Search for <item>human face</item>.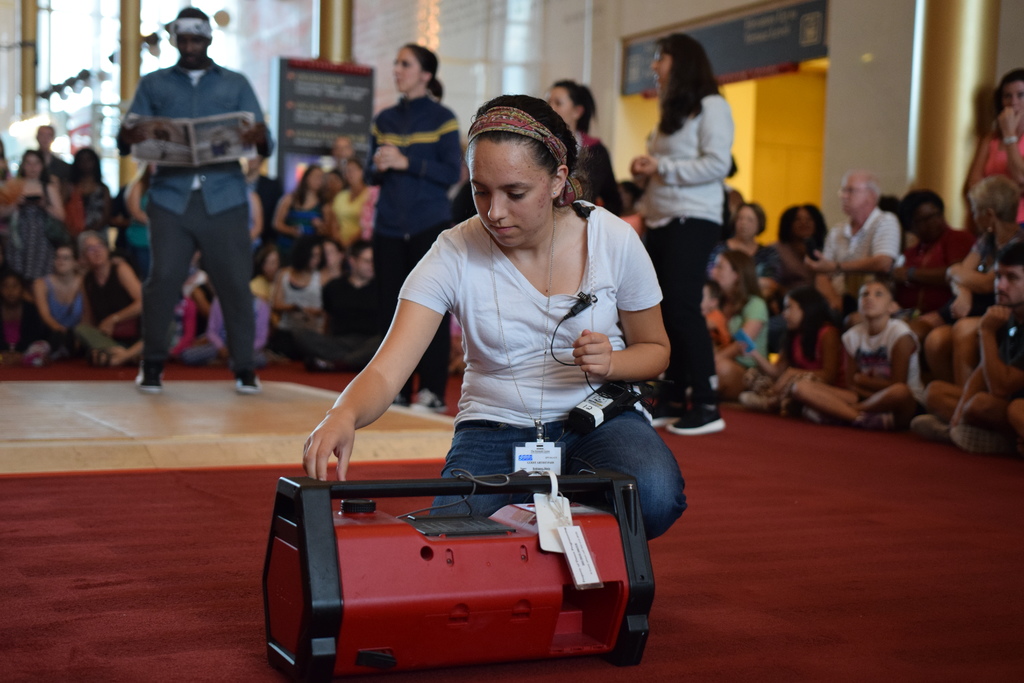
Found at BBox(796, 206, 819, 239).
